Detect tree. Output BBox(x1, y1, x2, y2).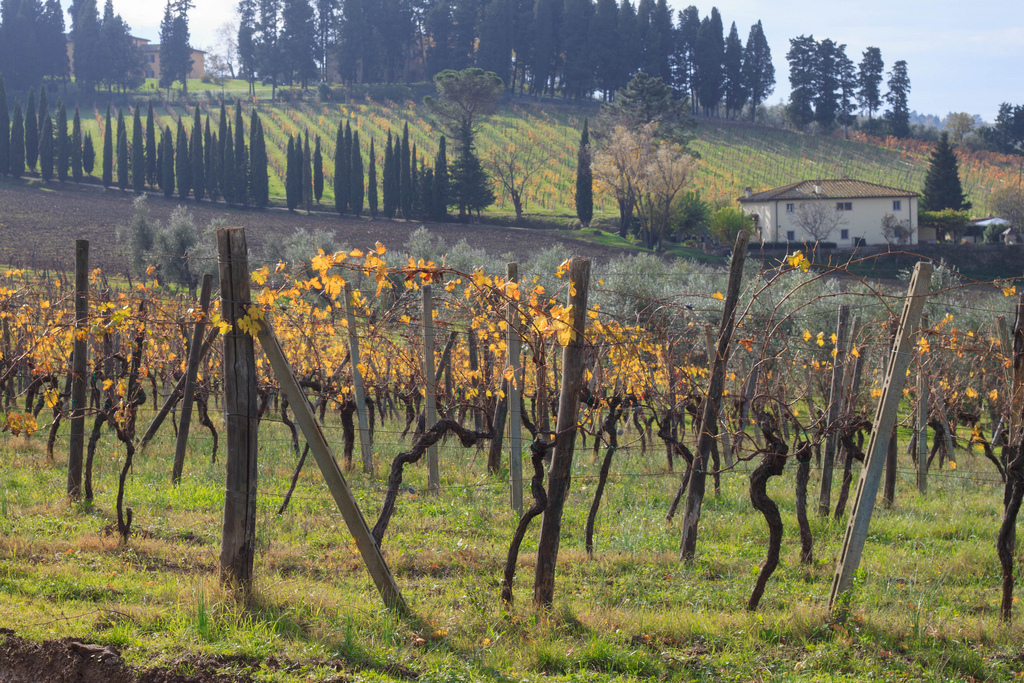
BBox(0, 0, 71, 76).
